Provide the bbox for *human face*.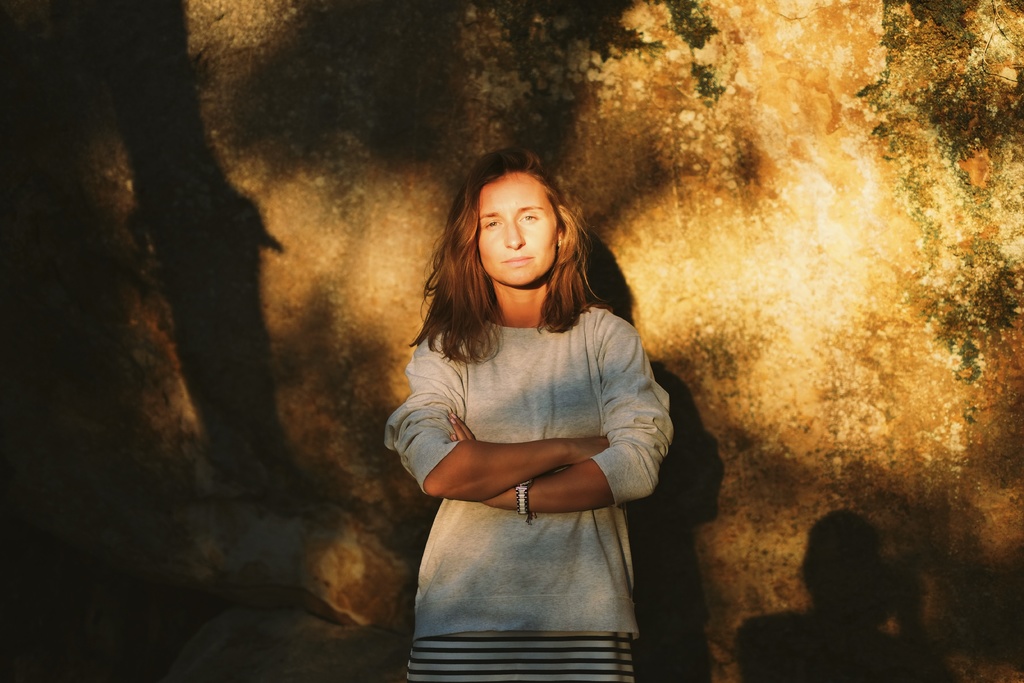
<box>477,169,560,284</box>.
